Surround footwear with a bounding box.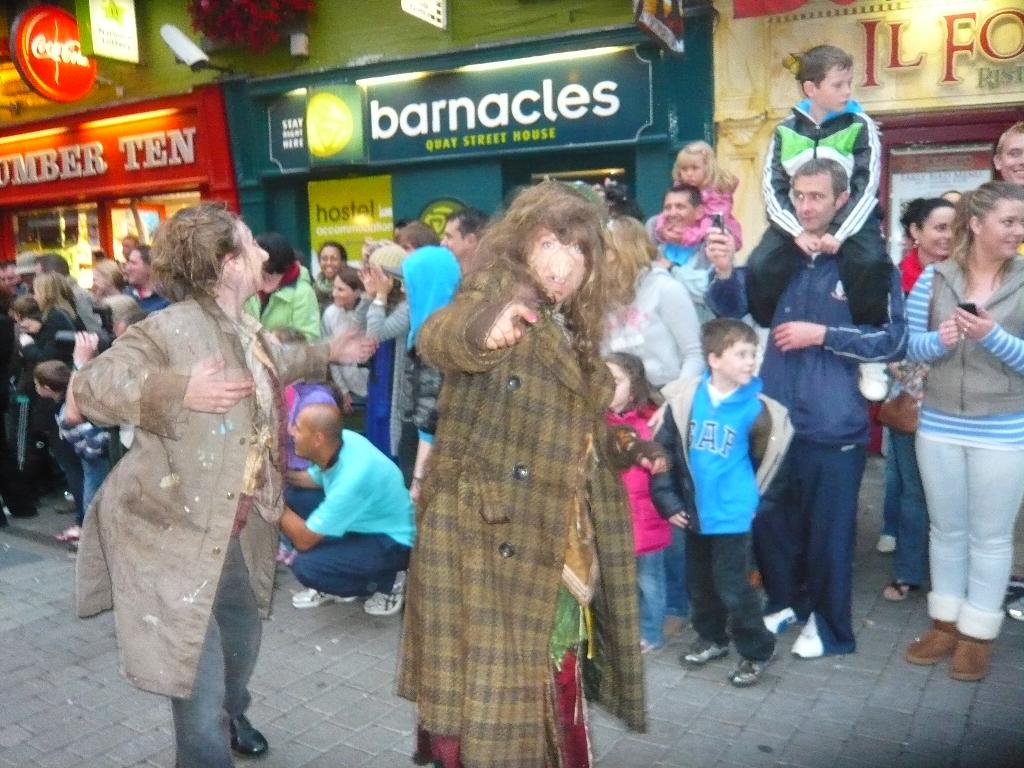
[902, 618, 958, 666].
